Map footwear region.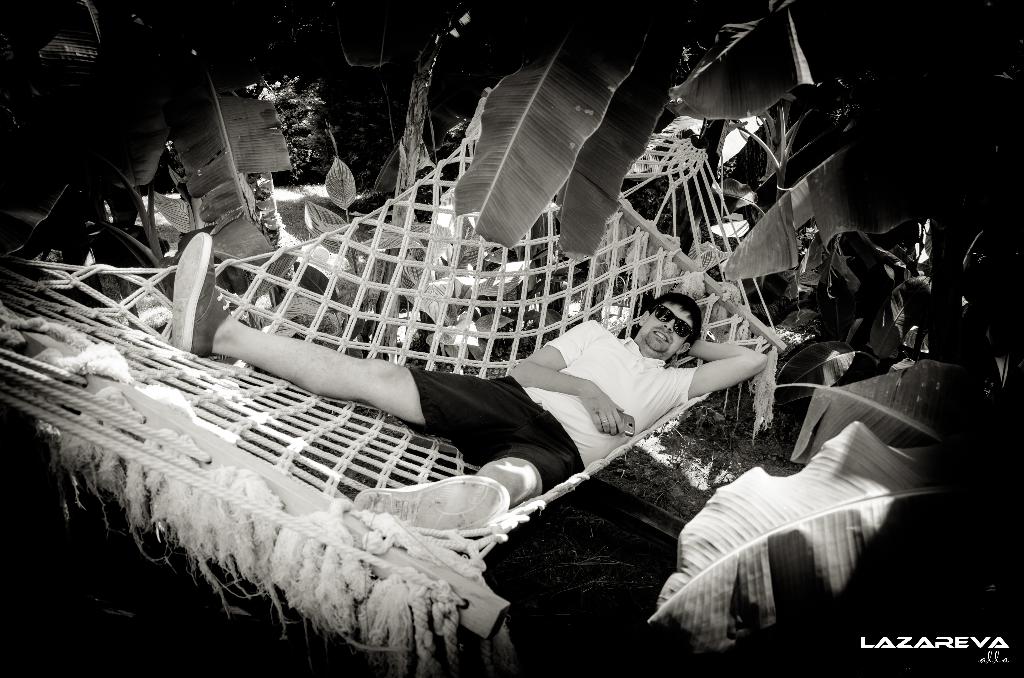
Mapped to <box>172,229,230,359</box>.
